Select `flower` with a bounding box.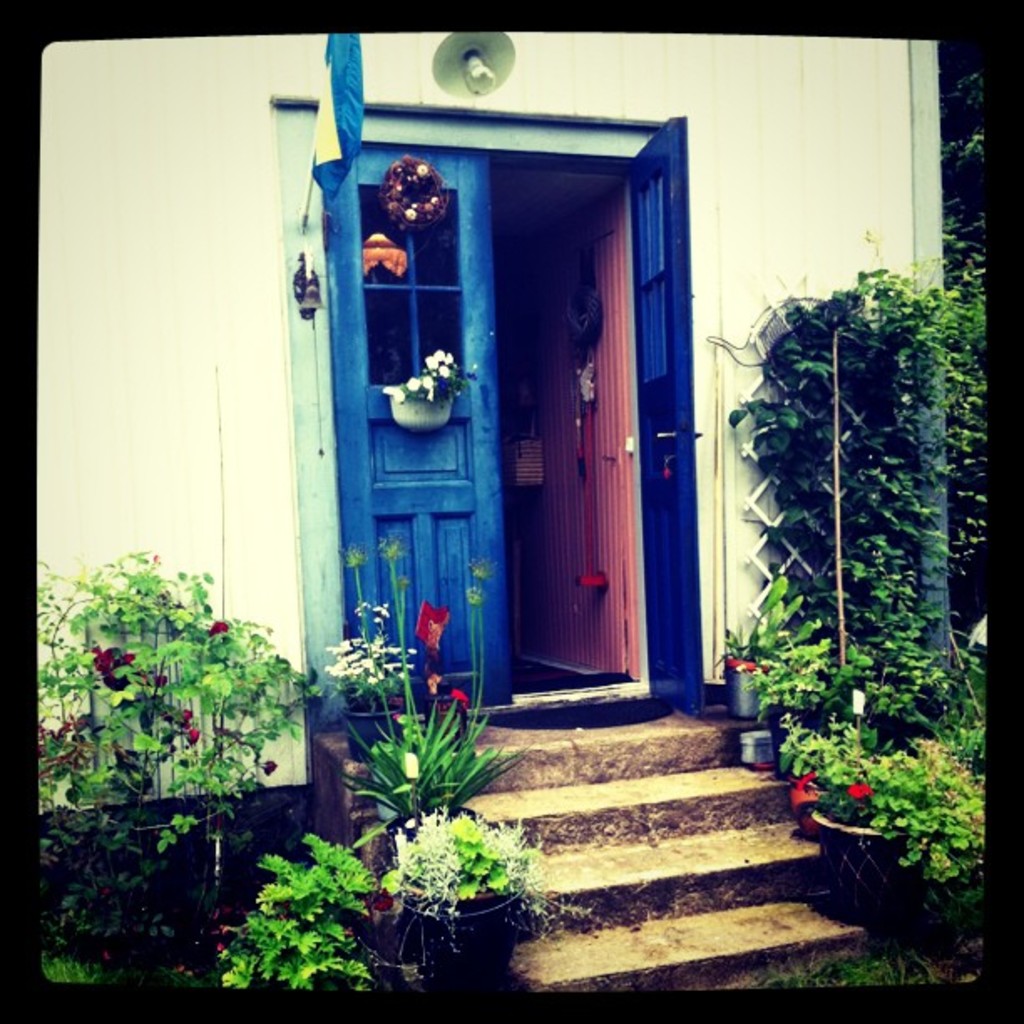
<box>847,781,872,800</box>.
